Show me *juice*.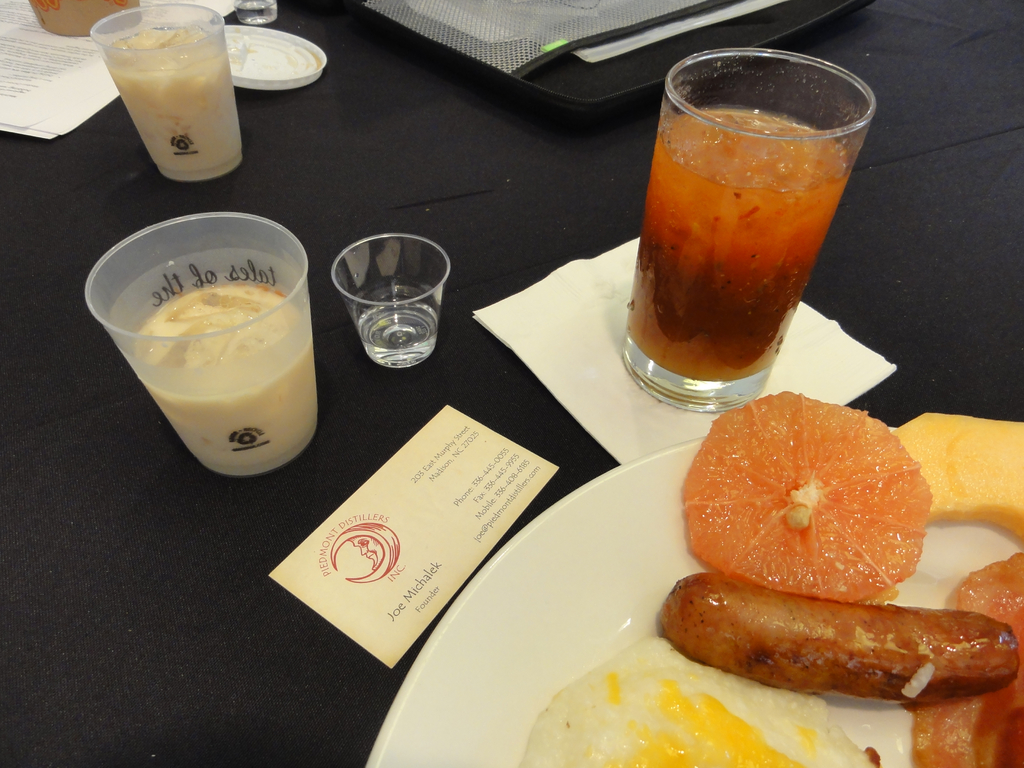
*juice* is here: pyautogui.locateOnScreen(106, 24, 244, 181).
